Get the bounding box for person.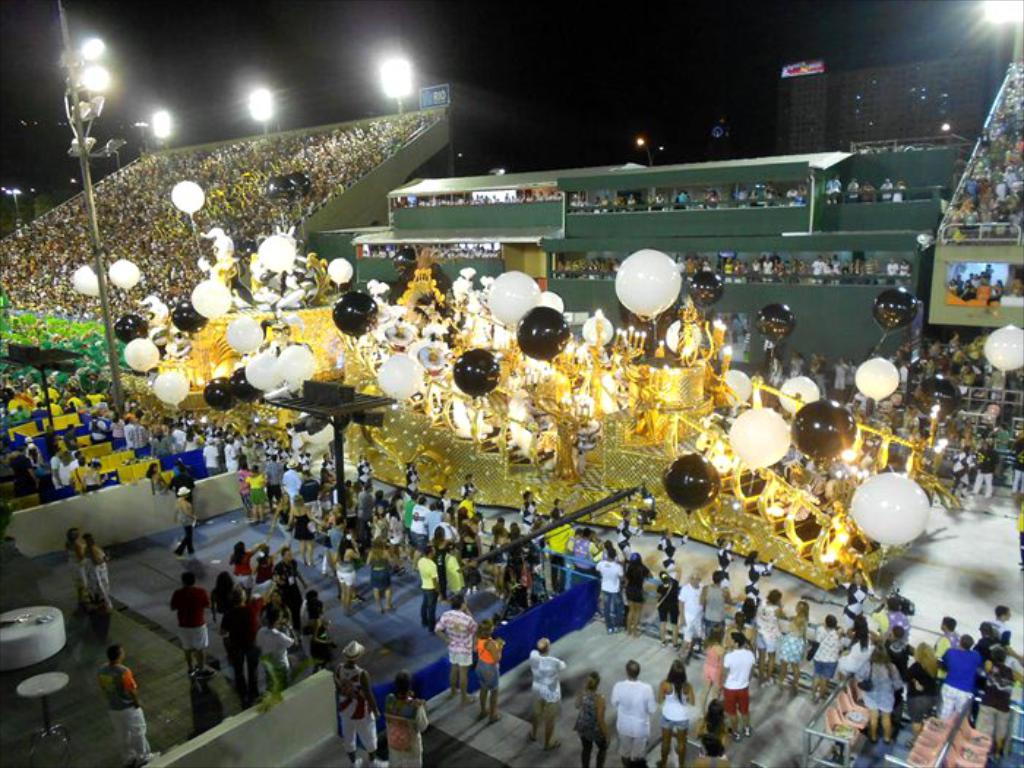
[x1=657, y1=657, x2=699, y2=767].
